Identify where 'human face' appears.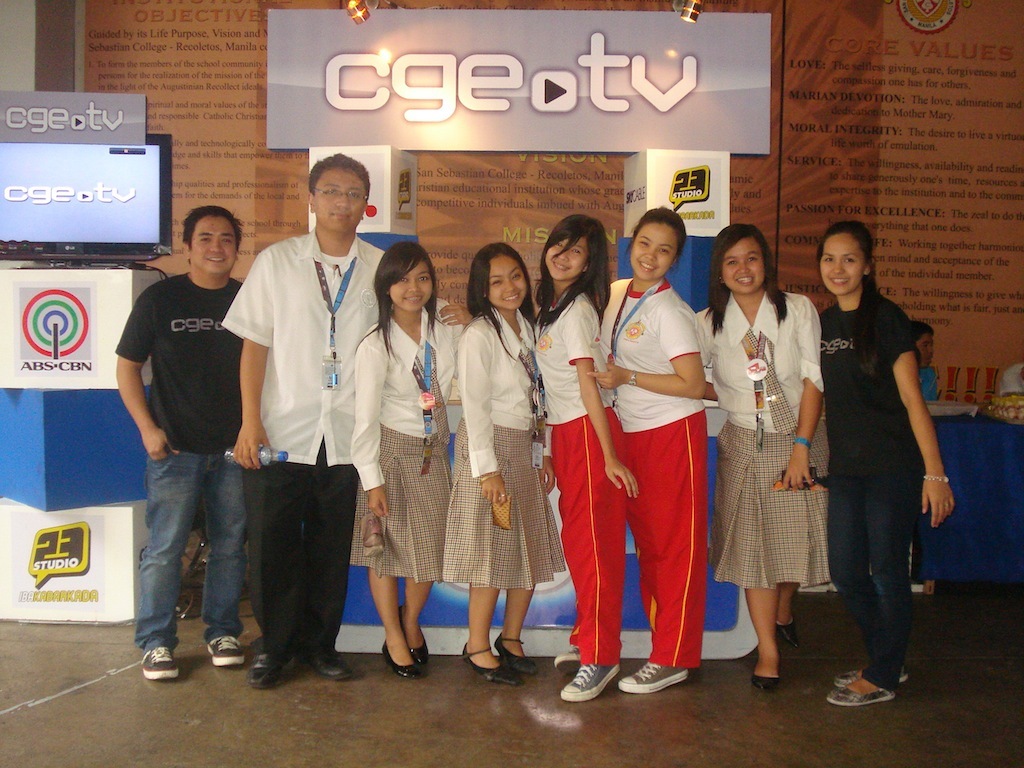
Appears at rect(187, 218, 237, 273).
